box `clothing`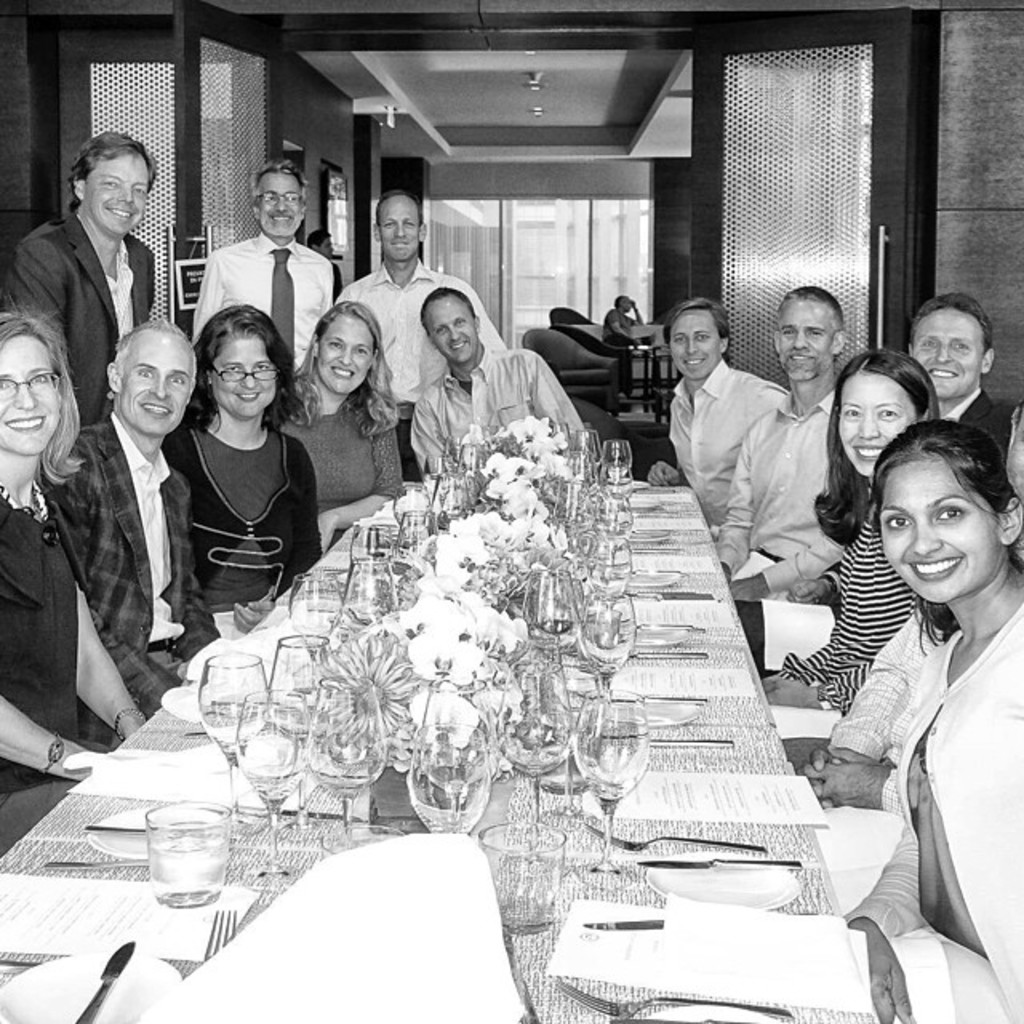
crop(837, 586, 1022, 1022)
